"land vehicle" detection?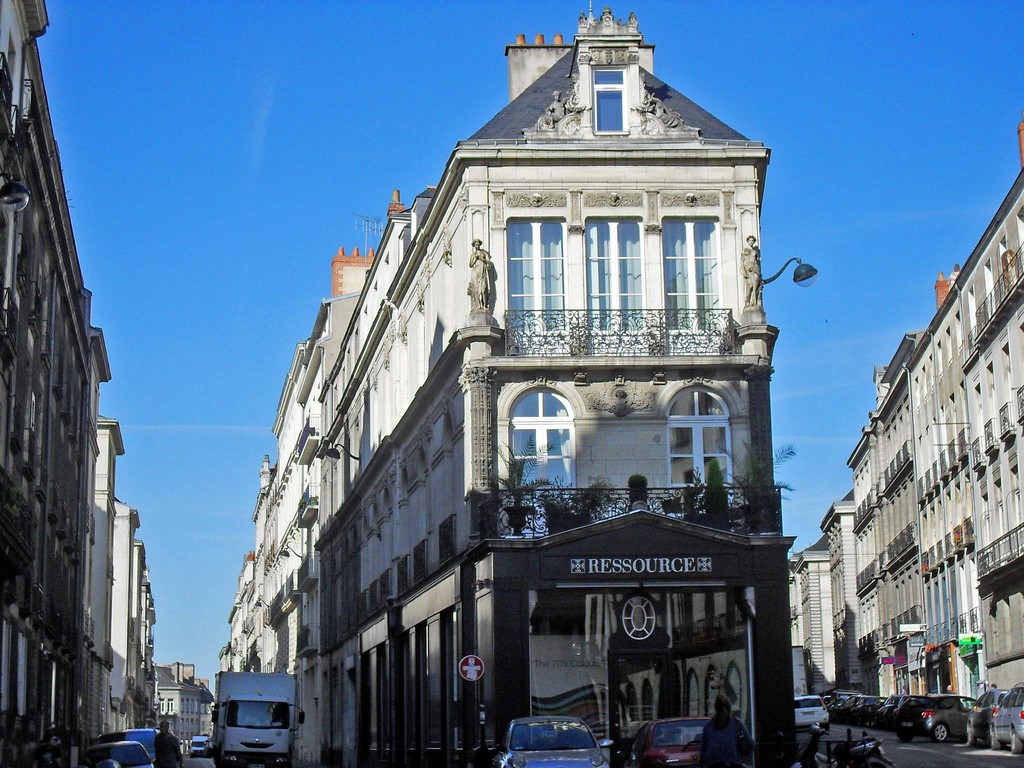
791 721 895 767
